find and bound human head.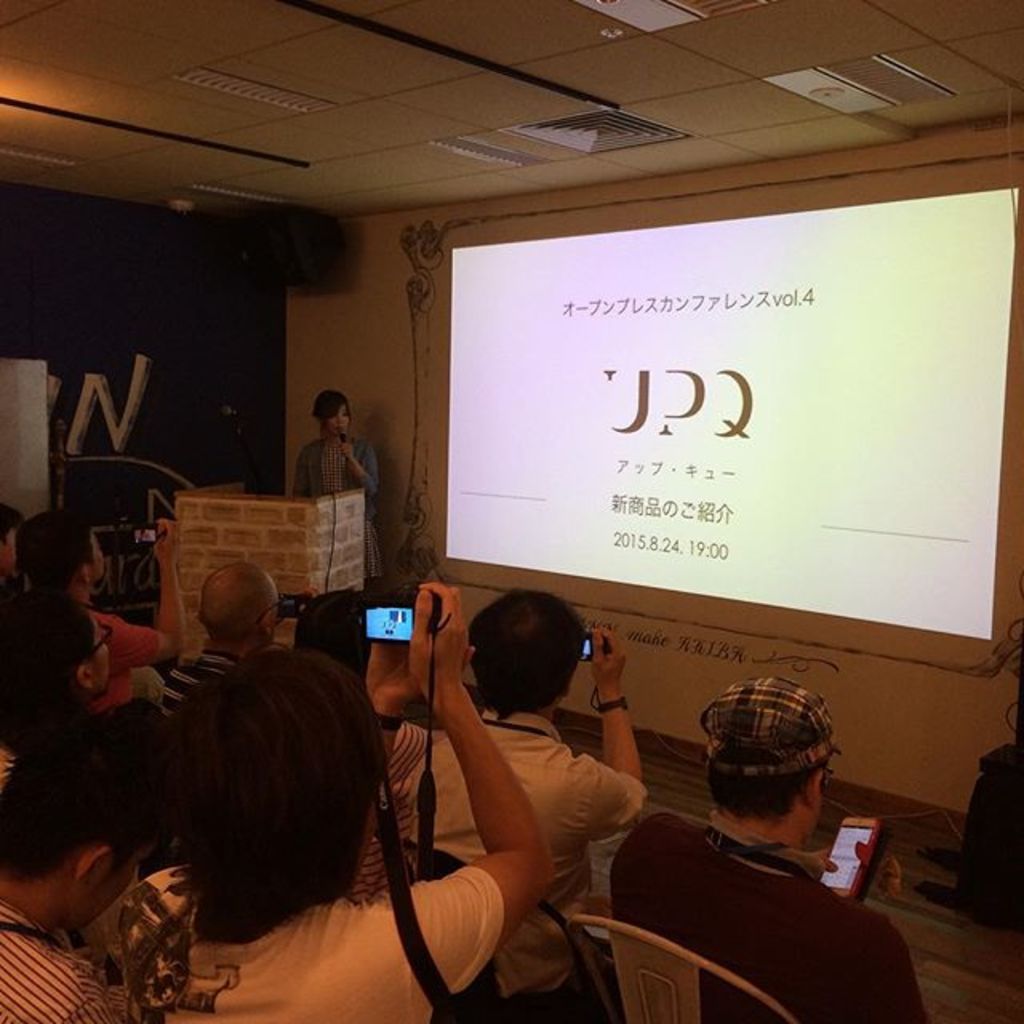
Bound: [left=0, top=717, right=154, bottom=926].
